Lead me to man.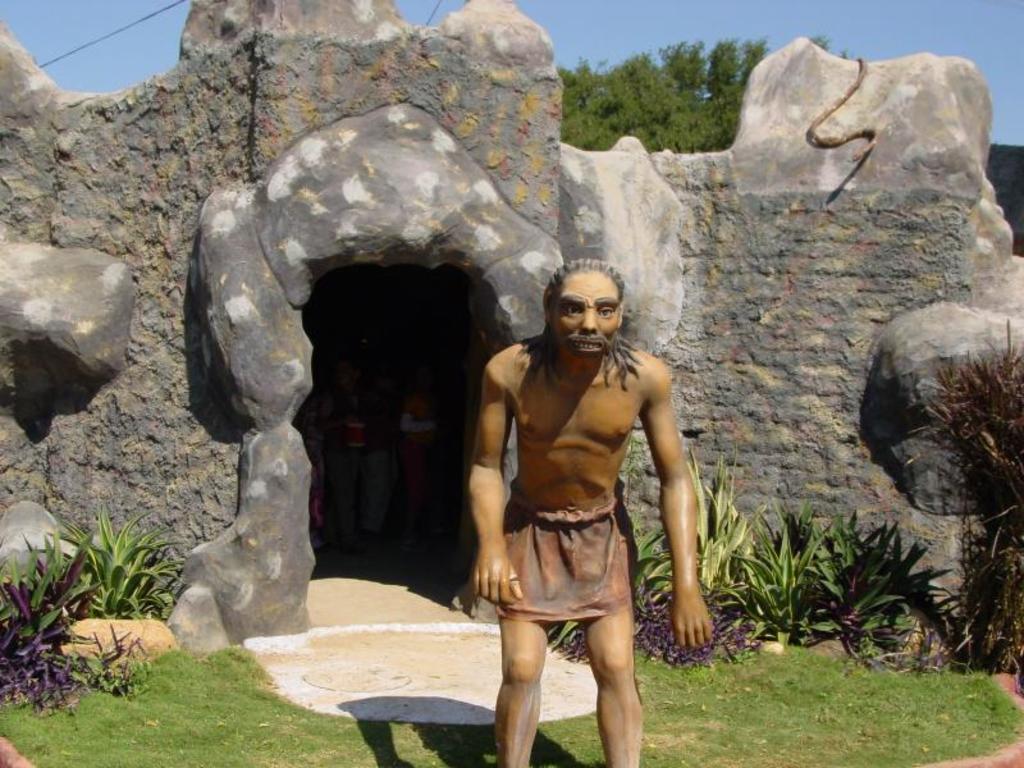
Lead to bbox=[463, 237, 703, 765].
